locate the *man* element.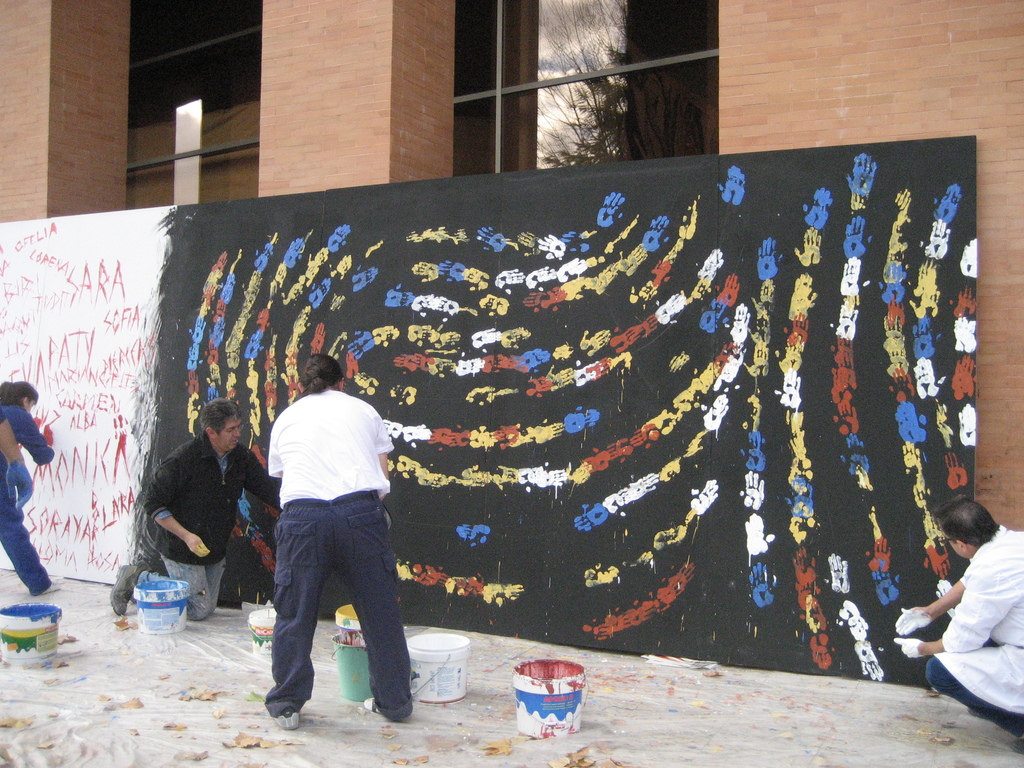
Element bbox: x1=111, y1=397, x2=278, y2=625.
